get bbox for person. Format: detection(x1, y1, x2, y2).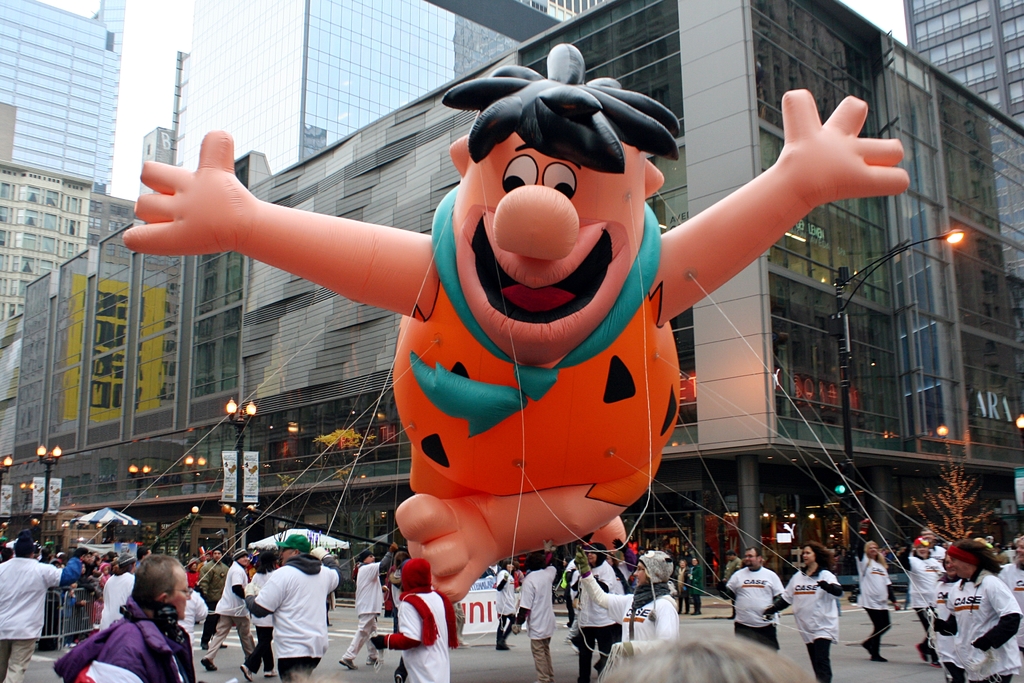
detection(188, 561, 202, 589).
